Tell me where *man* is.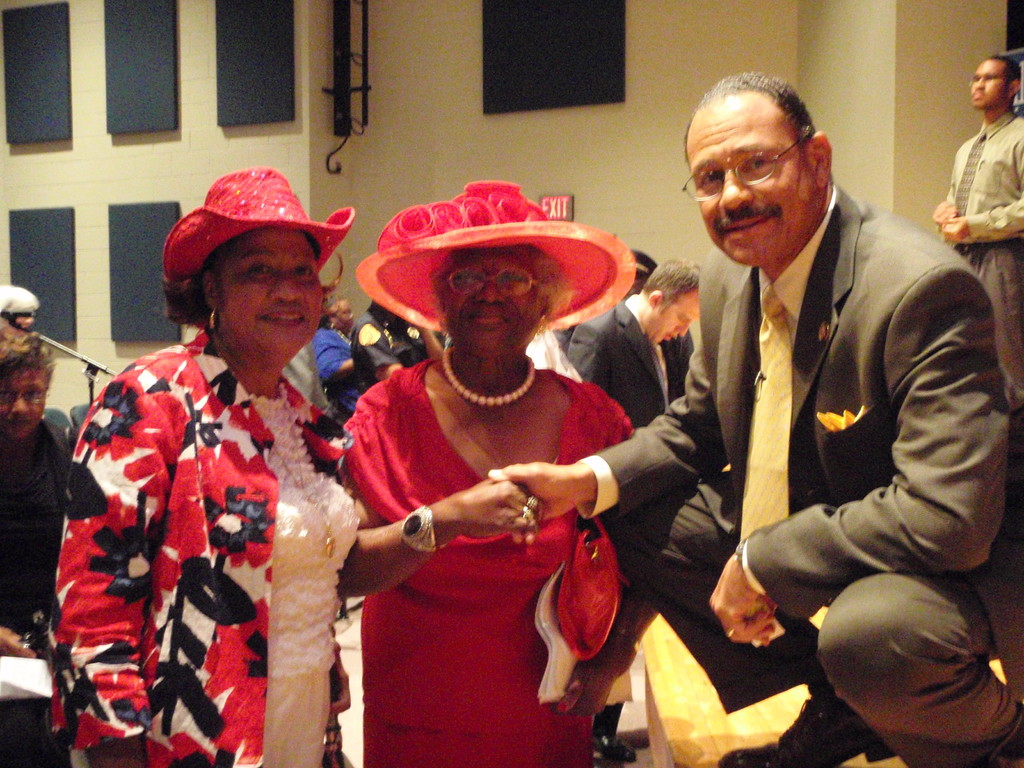
*man* is at <bbox>0, 333, 82, 767</bbox>.
